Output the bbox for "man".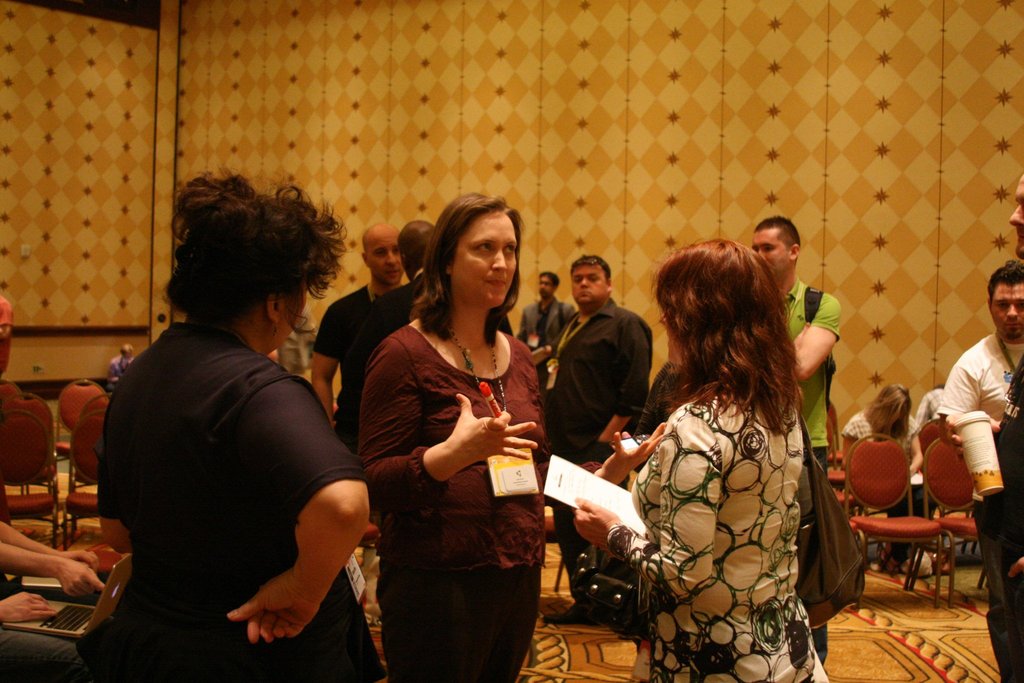
<bbox>936, 260, 1023, 428</bbox>.
